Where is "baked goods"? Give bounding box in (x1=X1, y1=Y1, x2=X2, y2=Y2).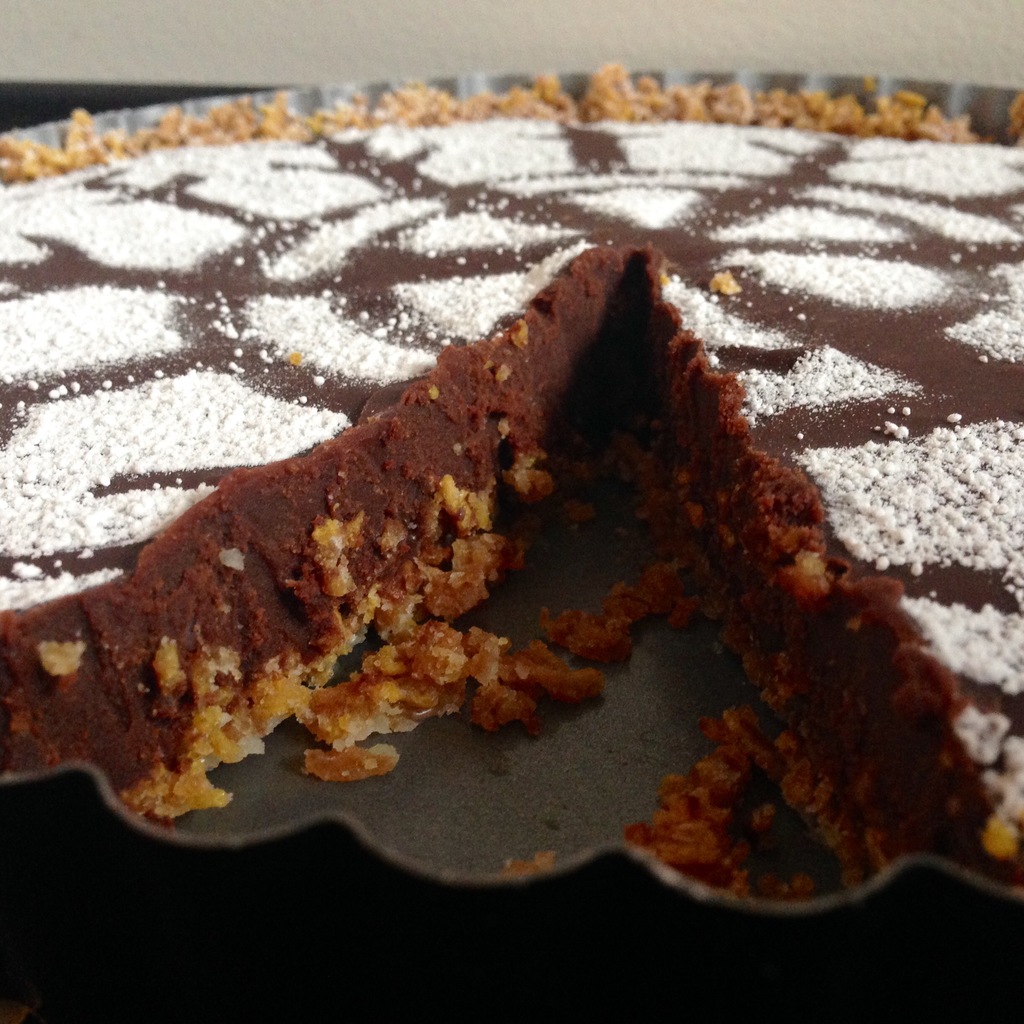
(x1=0, y1=57, x2=1023, y2=904).
